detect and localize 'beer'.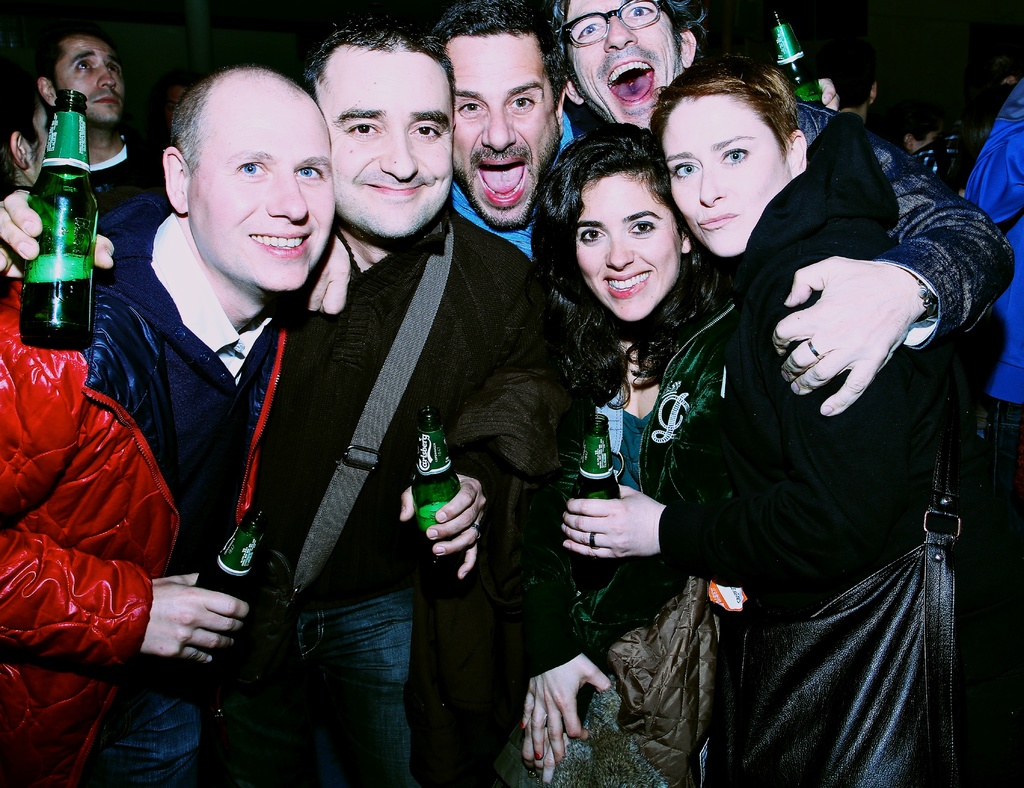
Localized at 180:506:271:683.
